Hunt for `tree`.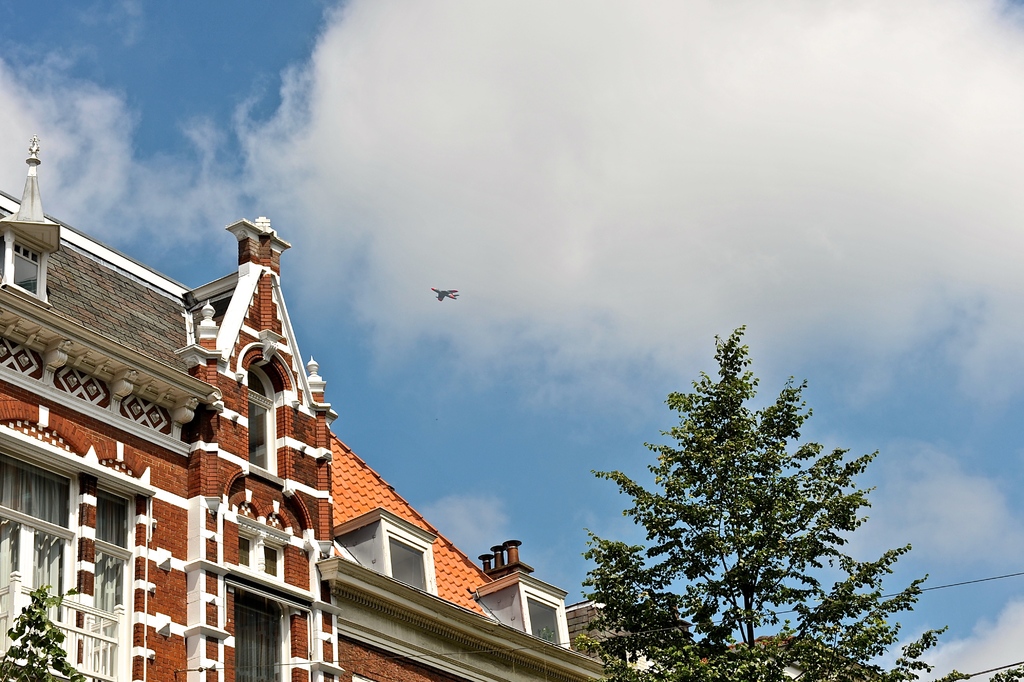
Hunted down at locate(0, 577, 105, 681).
